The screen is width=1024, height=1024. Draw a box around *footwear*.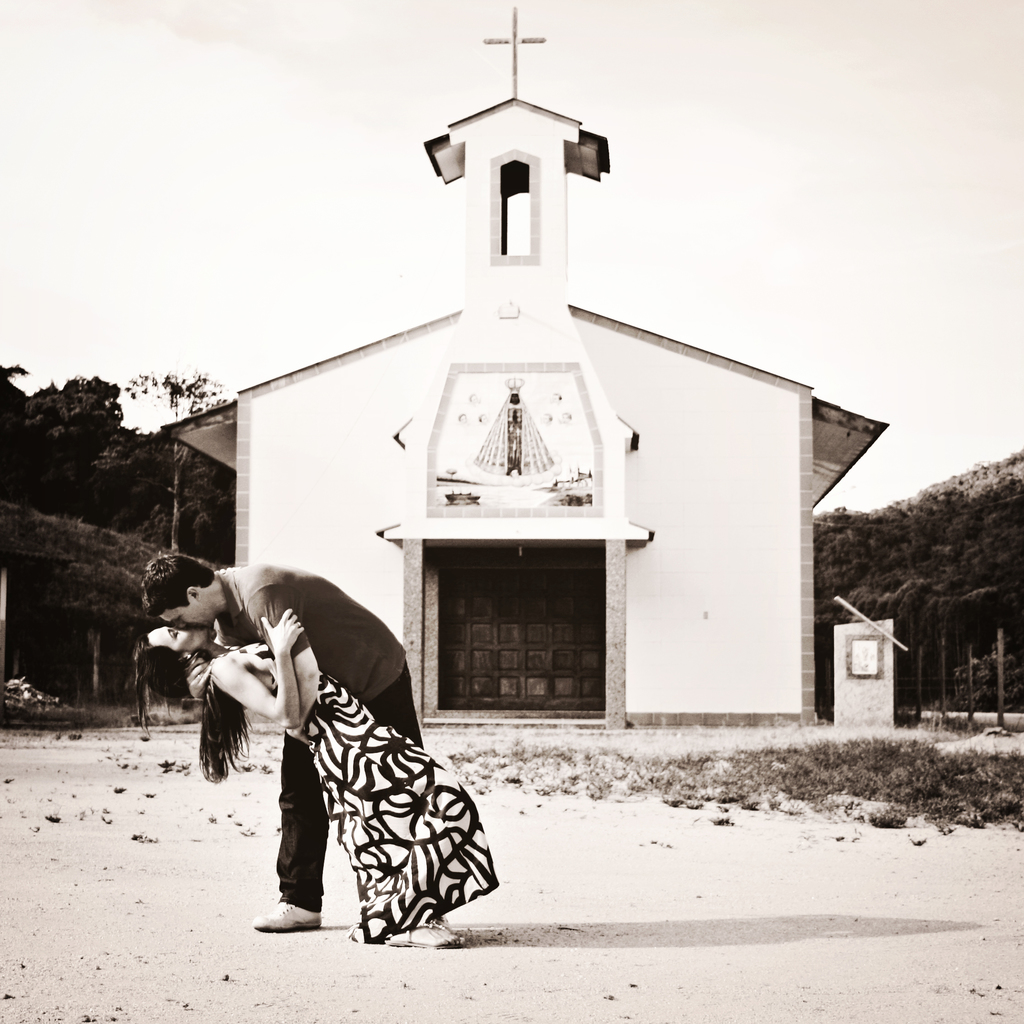
{"left": 390, "top": 918, "right": 474, "bottom": 953}.
